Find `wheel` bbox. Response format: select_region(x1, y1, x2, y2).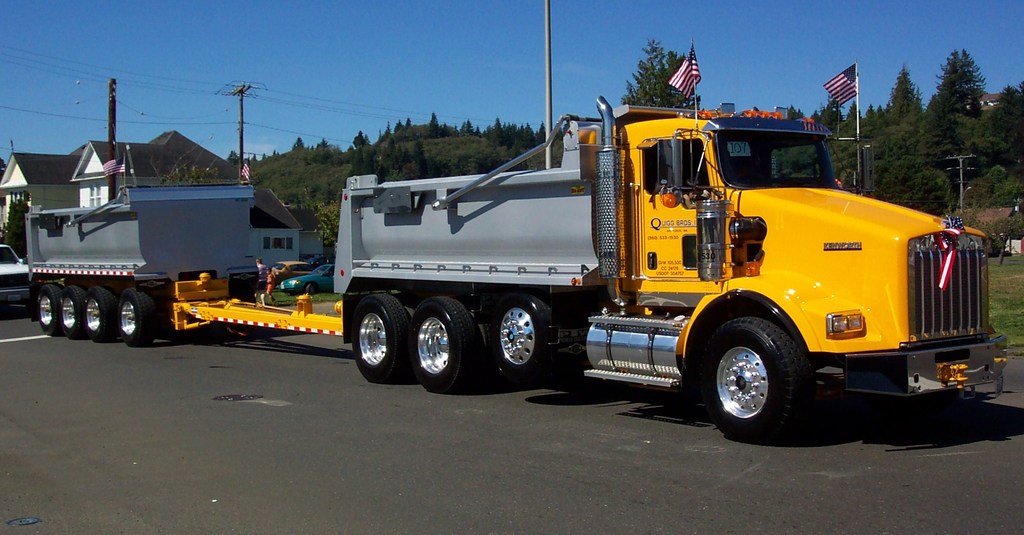
select_region(701, 316, 821, 431).
